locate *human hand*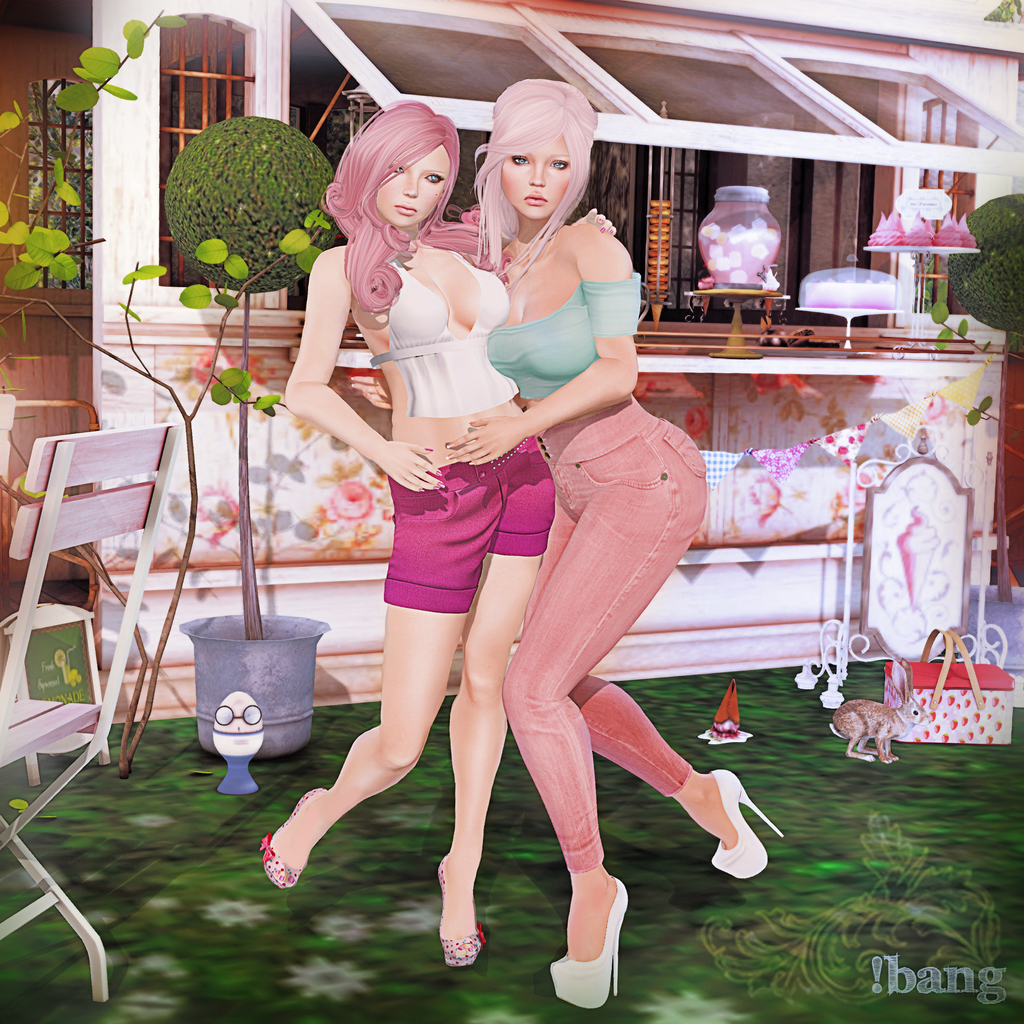
detection(445, 415, 529, 467)
